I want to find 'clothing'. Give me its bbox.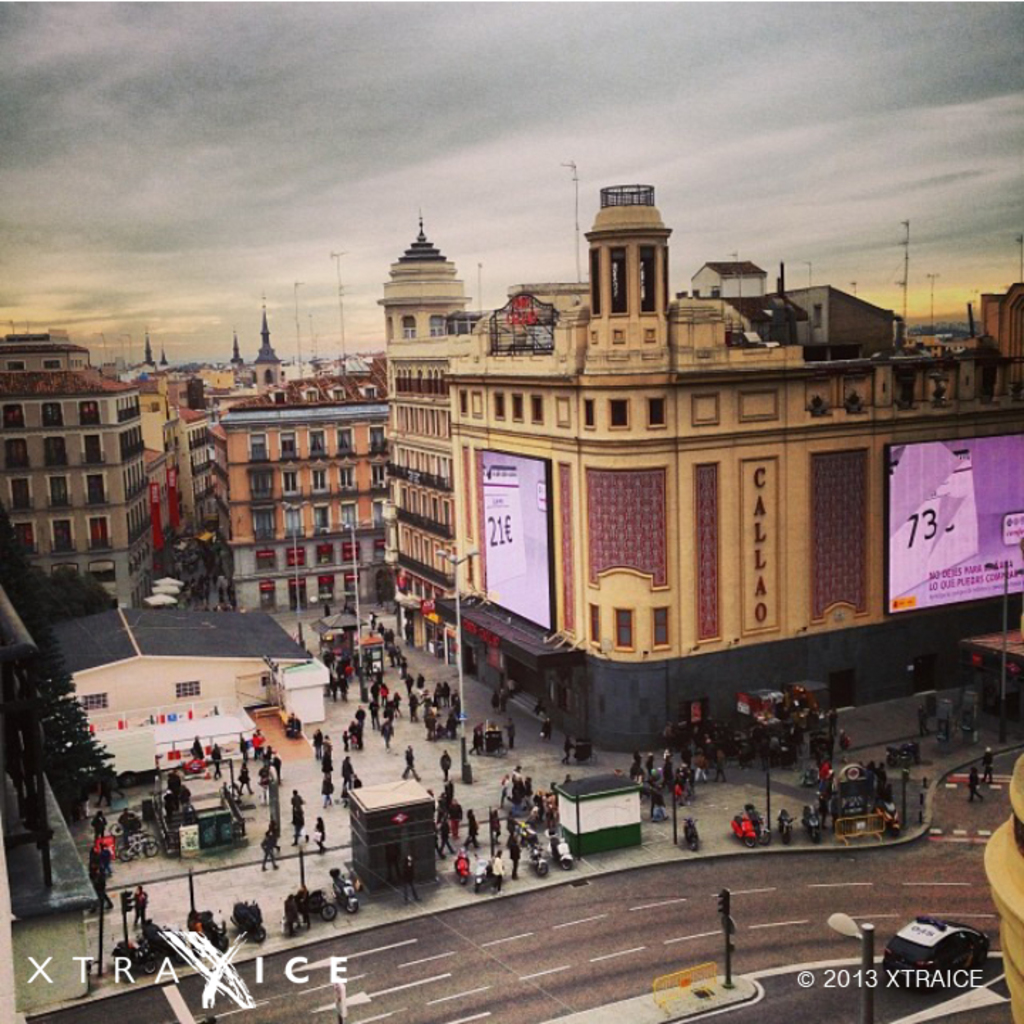
BBox(627, 761, 640, 778).
